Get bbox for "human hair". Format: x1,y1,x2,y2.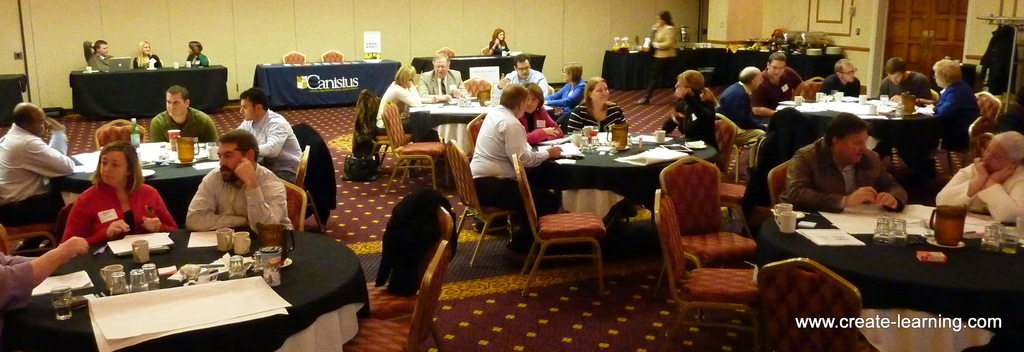
432,51,448,63.
